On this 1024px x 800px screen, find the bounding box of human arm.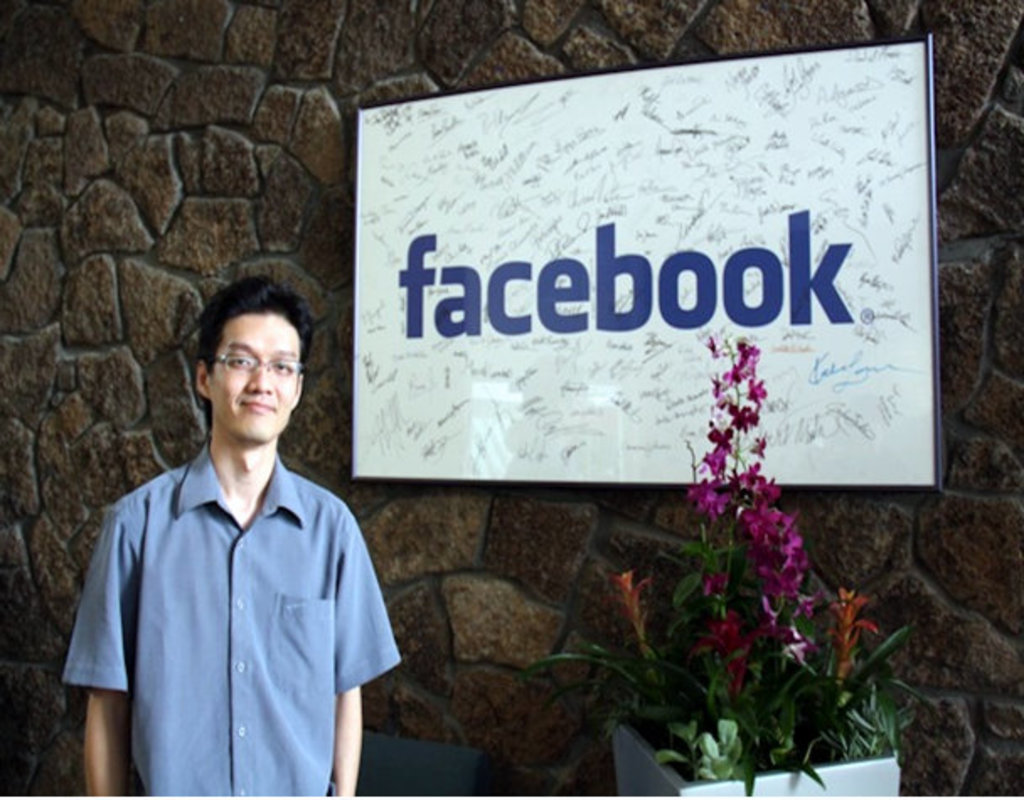
Bounding box: box(51, 520, 136, 792).
